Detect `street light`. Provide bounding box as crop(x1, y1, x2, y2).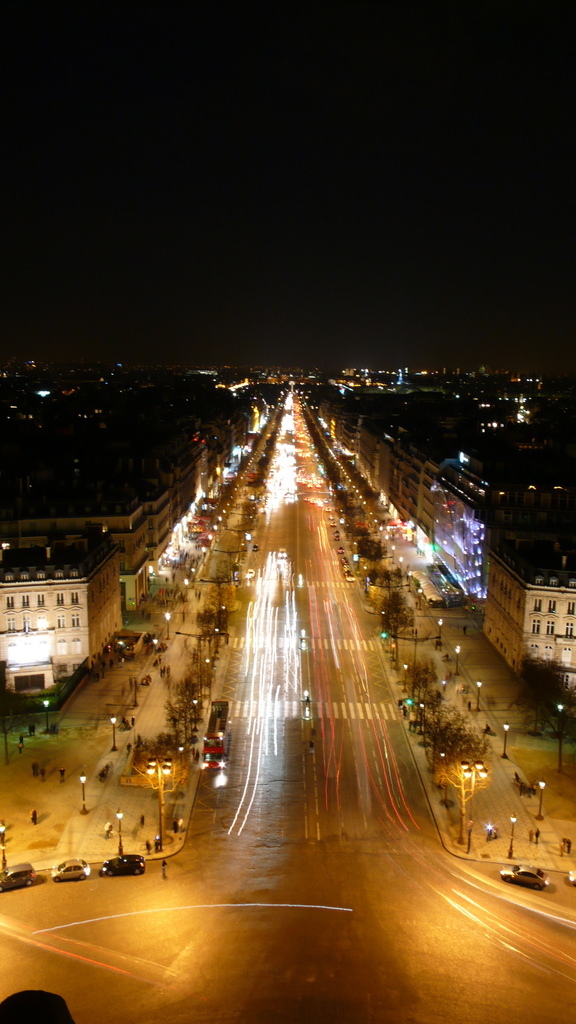
crop(76, 767, 88, 813).
